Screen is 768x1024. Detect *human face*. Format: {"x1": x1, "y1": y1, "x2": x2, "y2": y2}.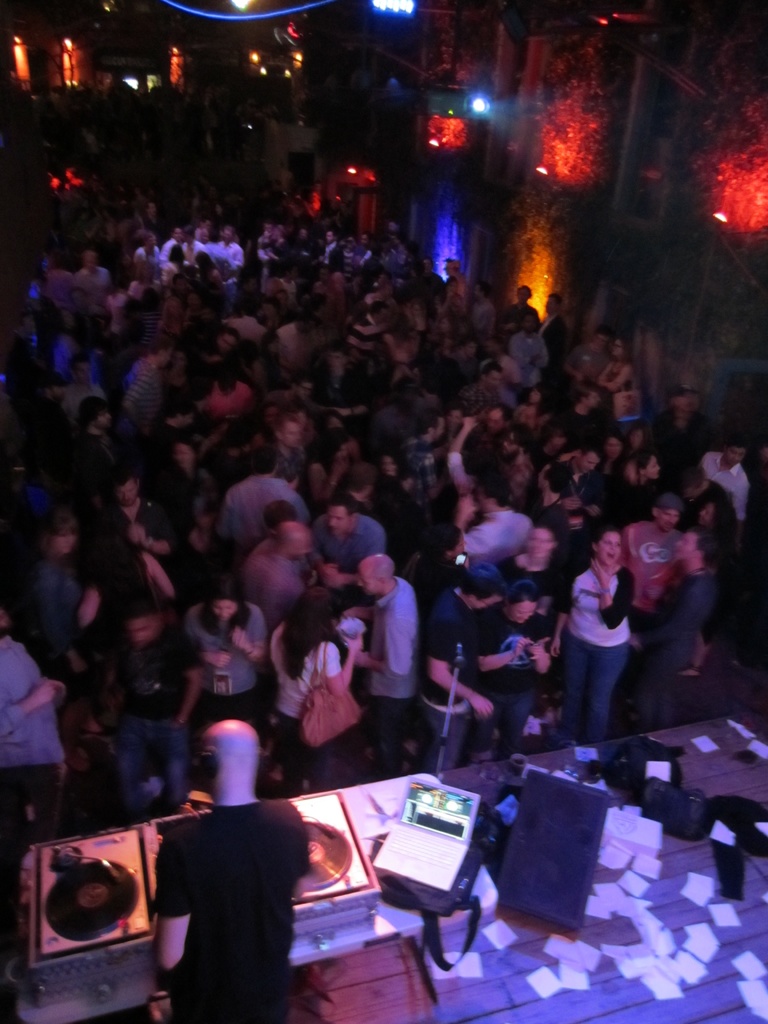
{"x1": 516, "y1": 289, "x2": 529, "y2": 307}.
